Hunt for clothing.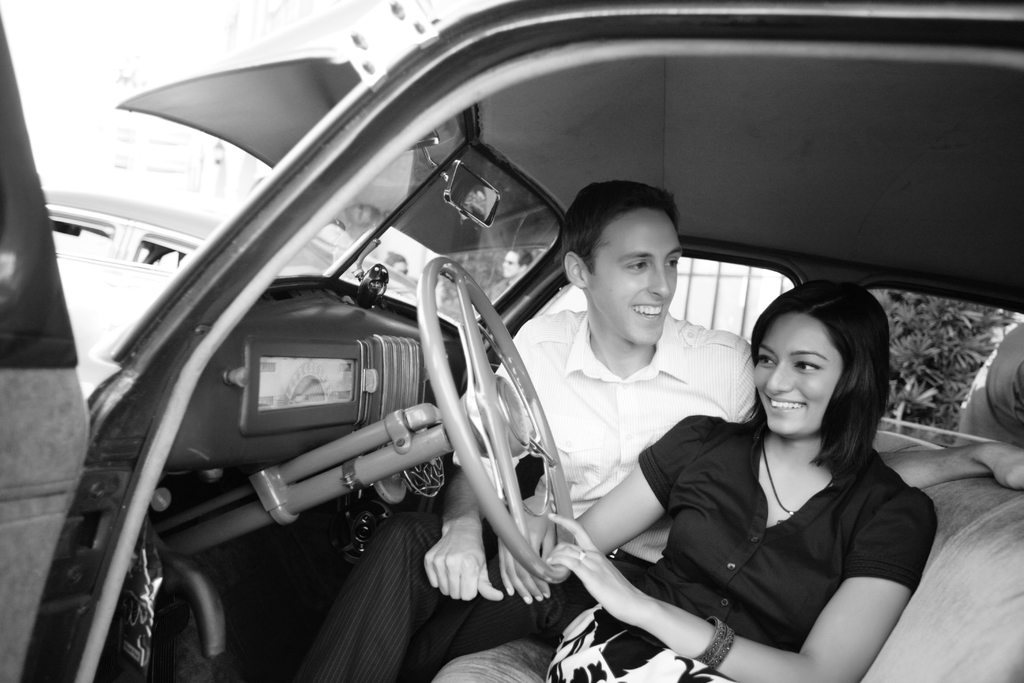
Hunted down at [282,304,755,682].
